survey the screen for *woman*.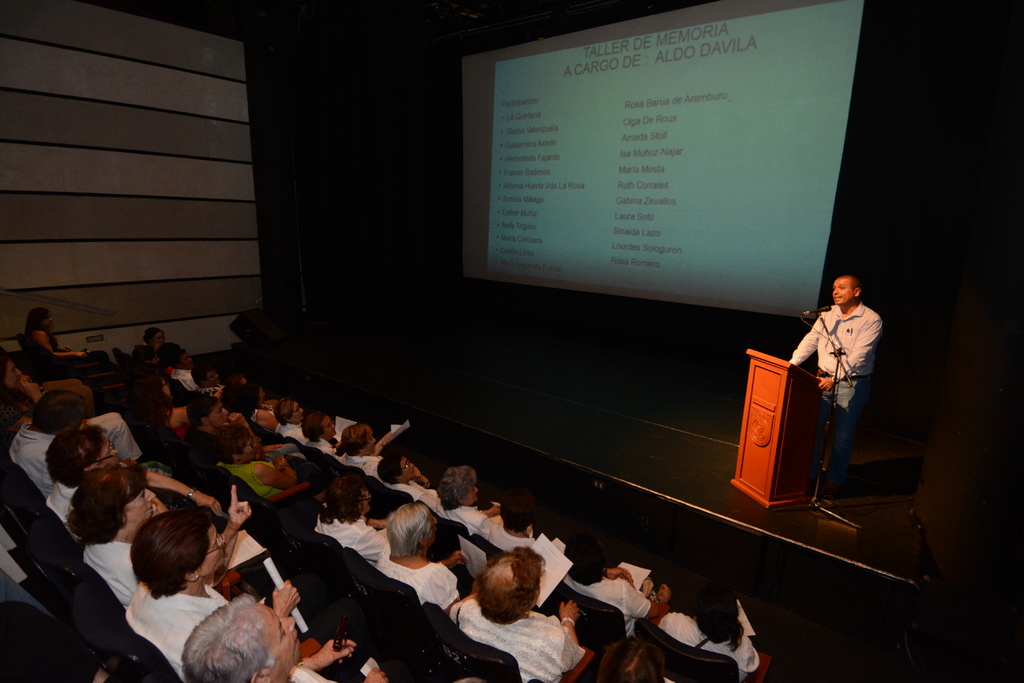
Survey found: detection(140, 326, 166, 364).
